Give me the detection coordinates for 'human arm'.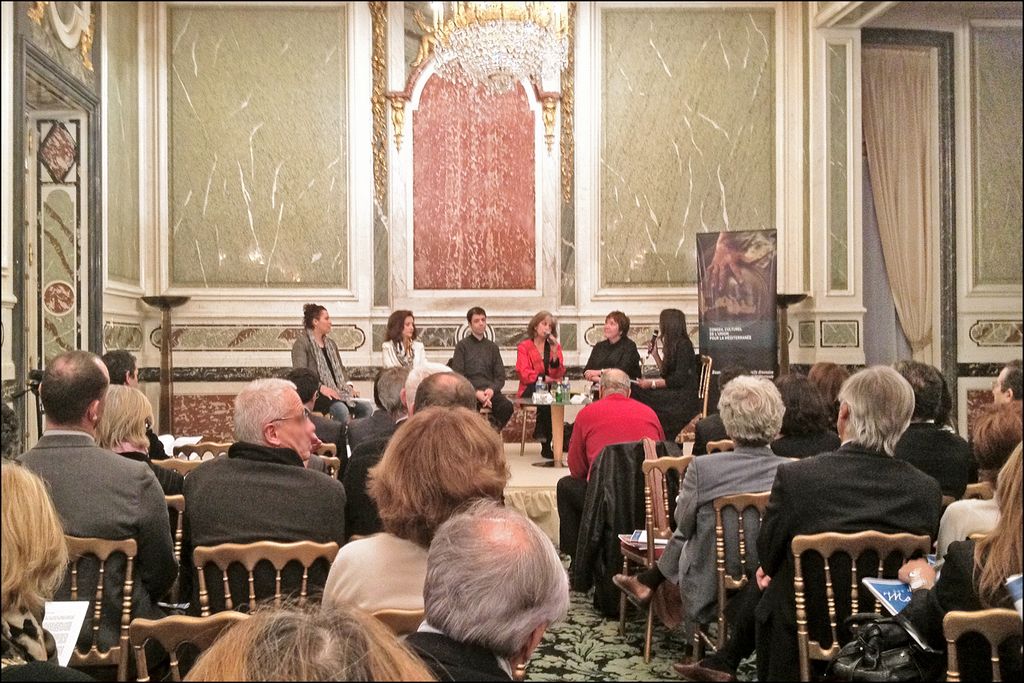
bbox=(483, 342, 509, 415).
